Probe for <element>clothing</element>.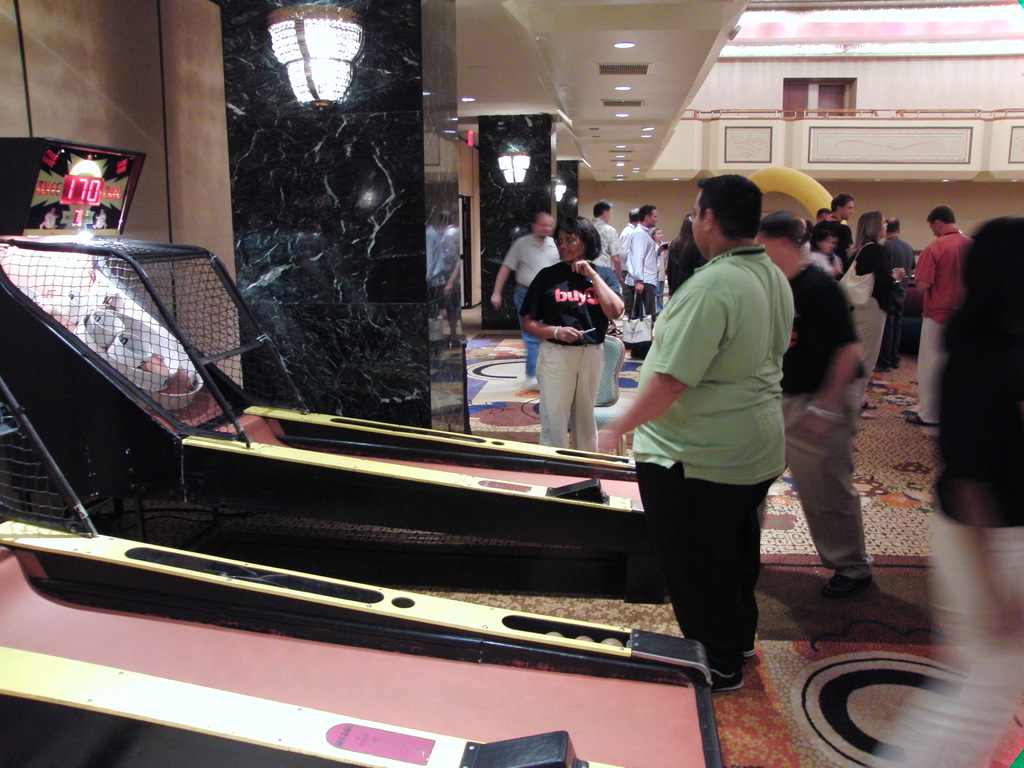
Probe result: region(850, 240, 897, 413).
